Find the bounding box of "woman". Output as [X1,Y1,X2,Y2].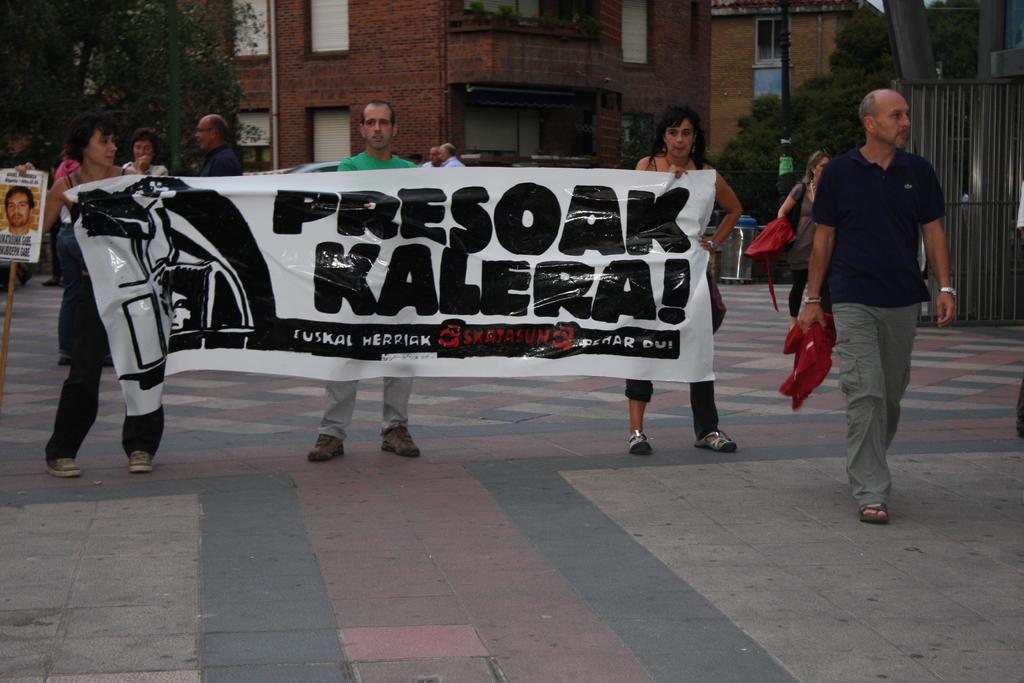
[771,148,832,327].
